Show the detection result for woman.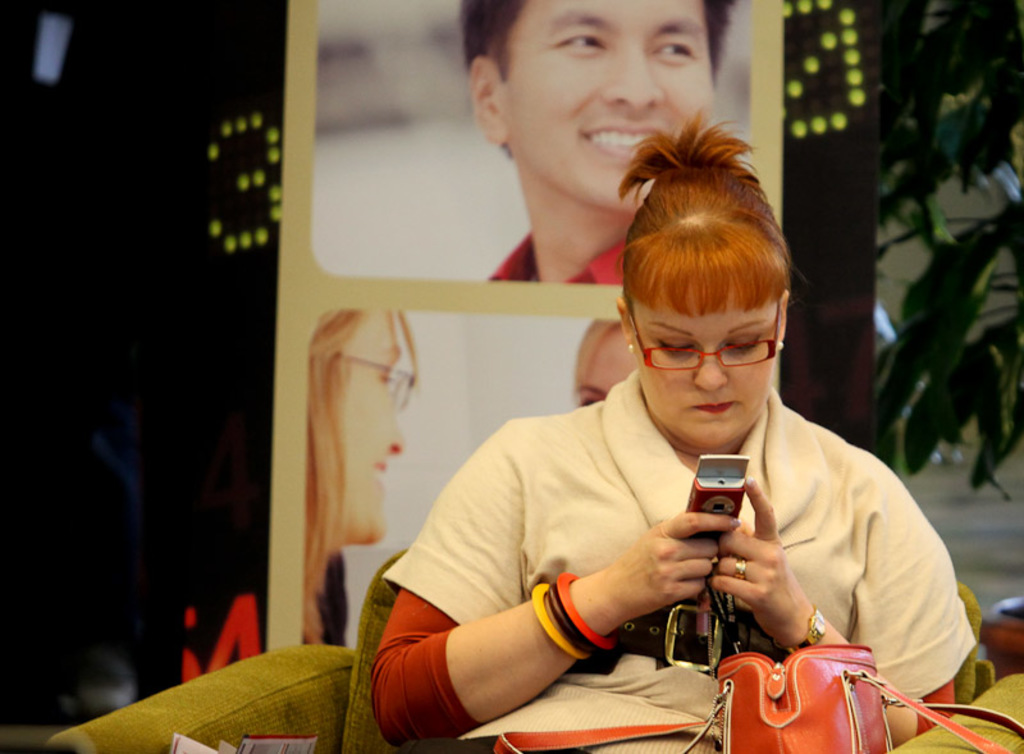
l=365, t=99, r=975, b=753.
